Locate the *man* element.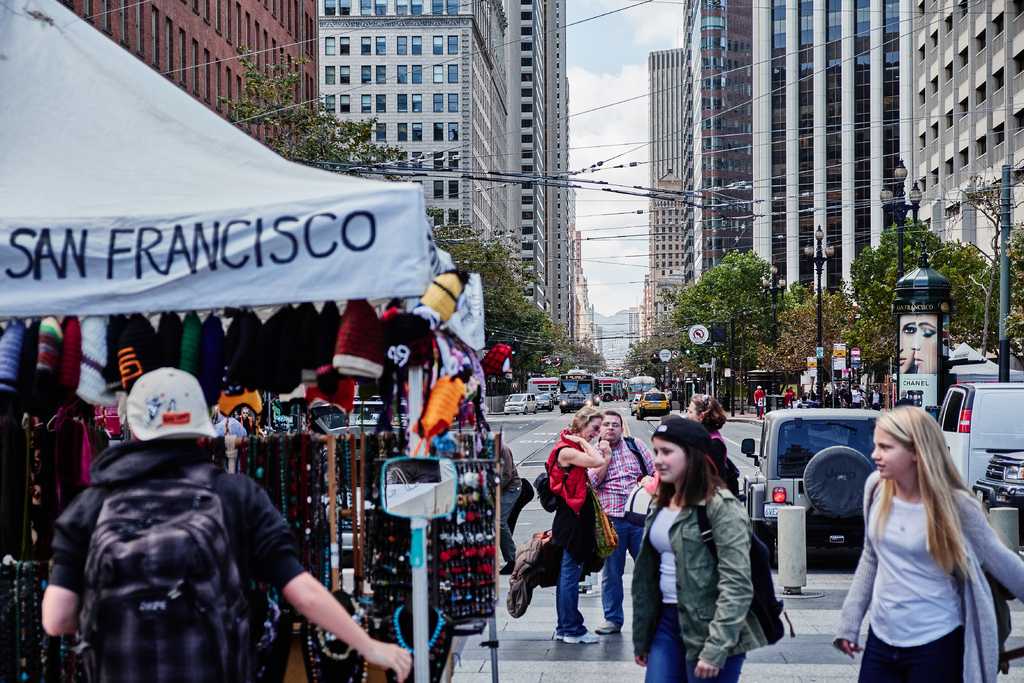
Element bbox: 43/367/413/682.
